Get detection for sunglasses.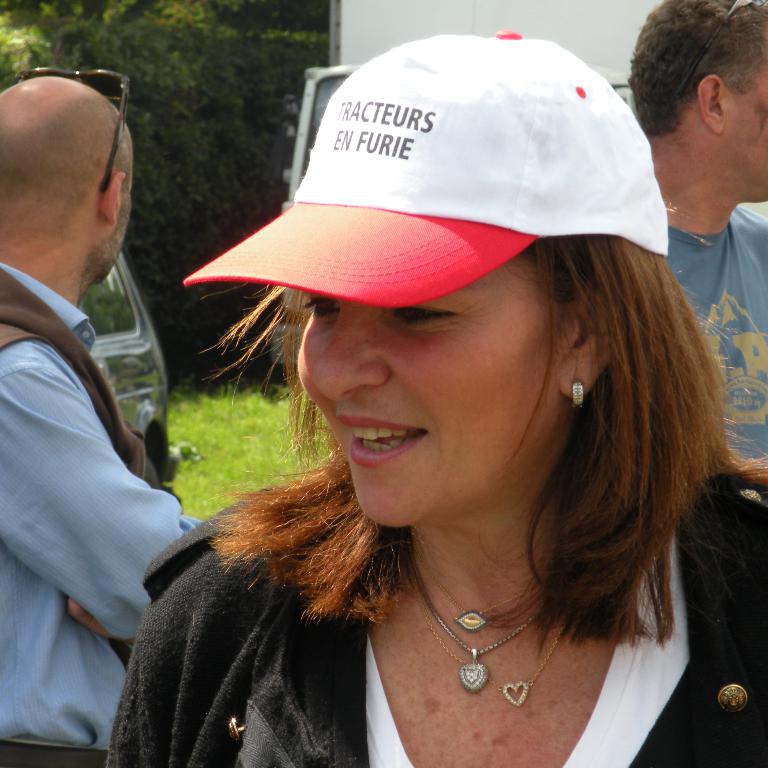
Detection: 675/0/767/97.
